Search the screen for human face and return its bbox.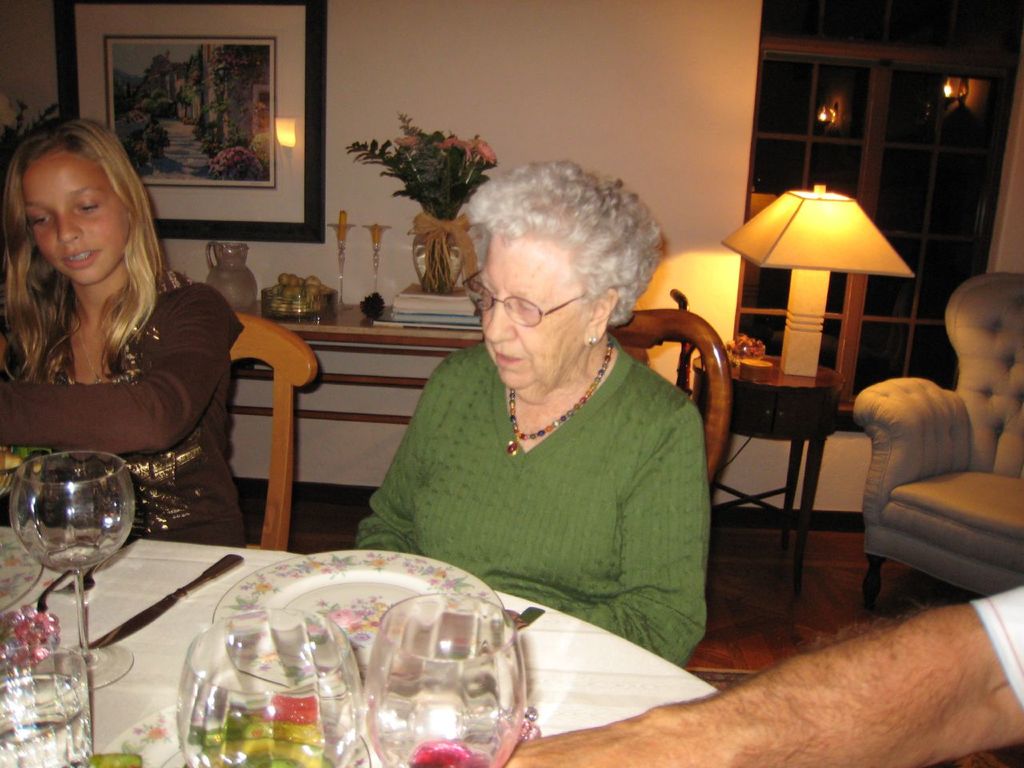
Found: locate(478, 240, 584, 394).
